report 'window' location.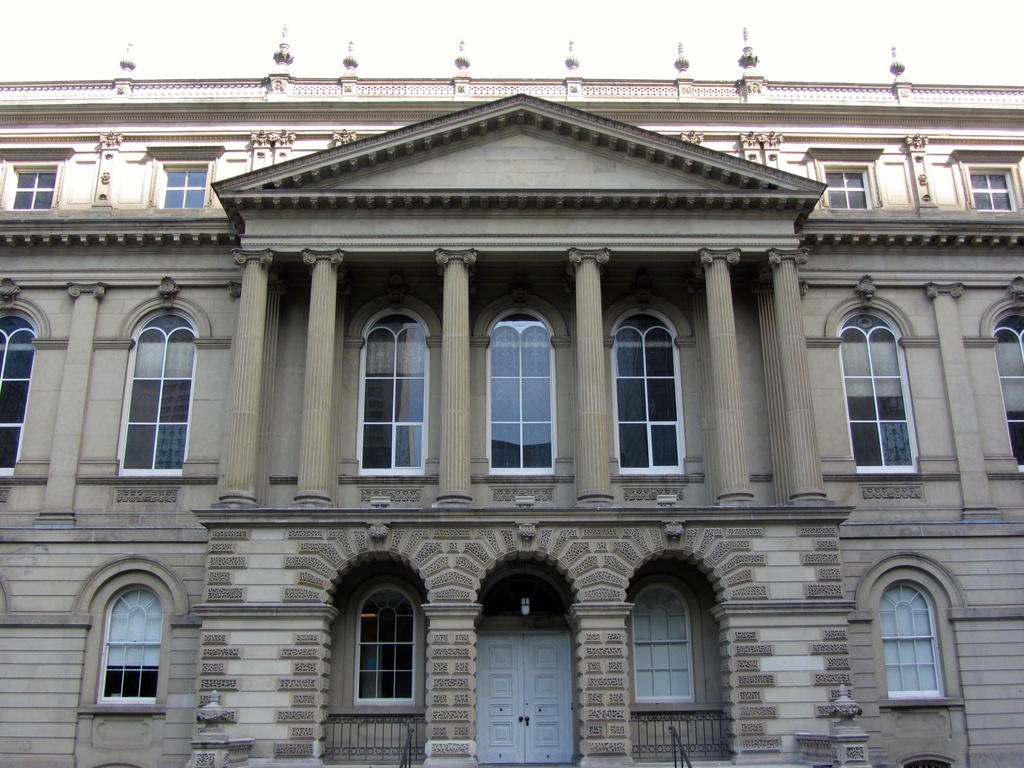
Report: [488,310,550,472].
